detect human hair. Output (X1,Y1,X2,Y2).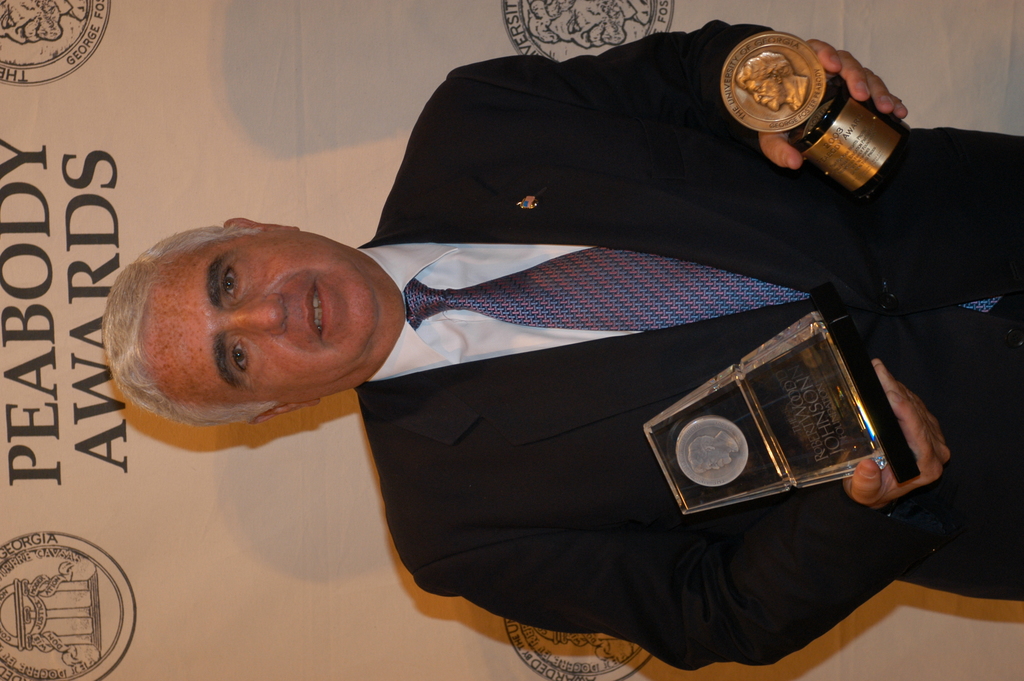
(115,224,338,413).
